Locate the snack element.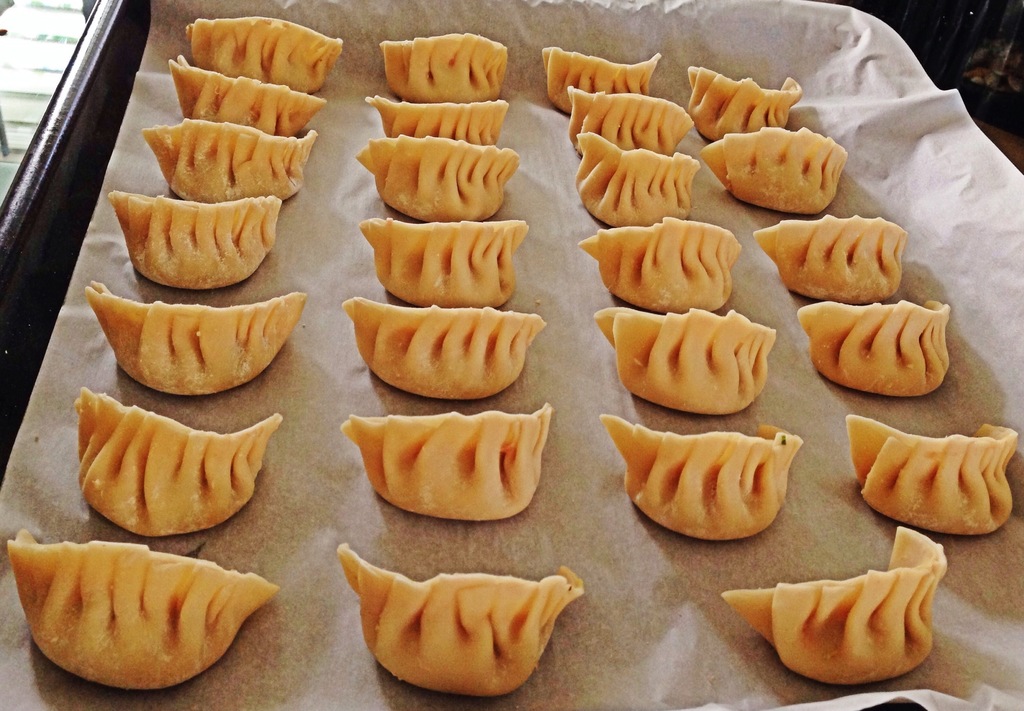
Element bbox: locate(183, 12, 343, 92).
